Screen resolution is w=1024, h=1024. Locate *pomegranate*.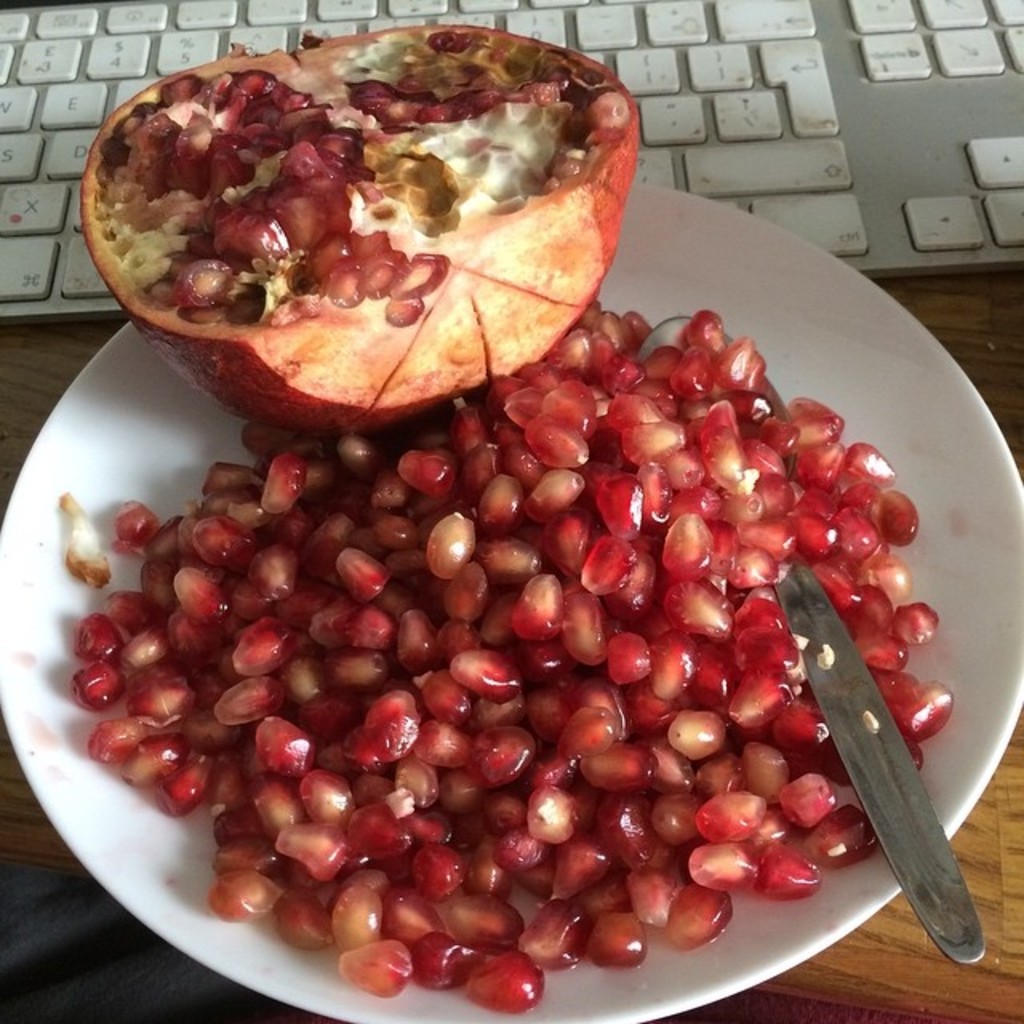
82, 24, 642, 443.
